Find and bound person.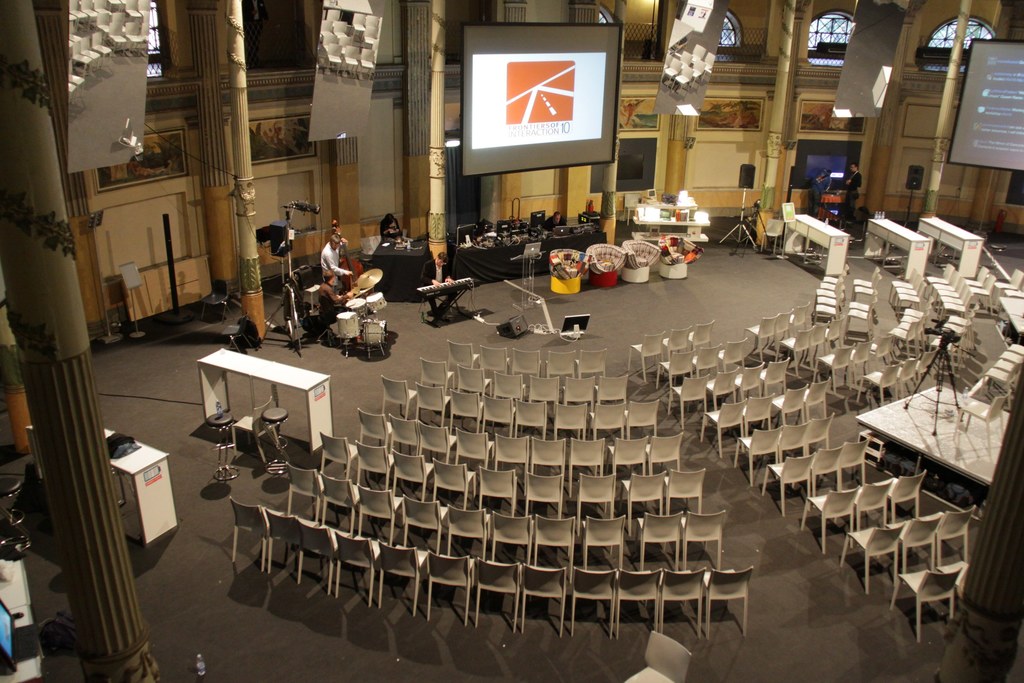
Bound: select_region(541, 206, 574, 235).
